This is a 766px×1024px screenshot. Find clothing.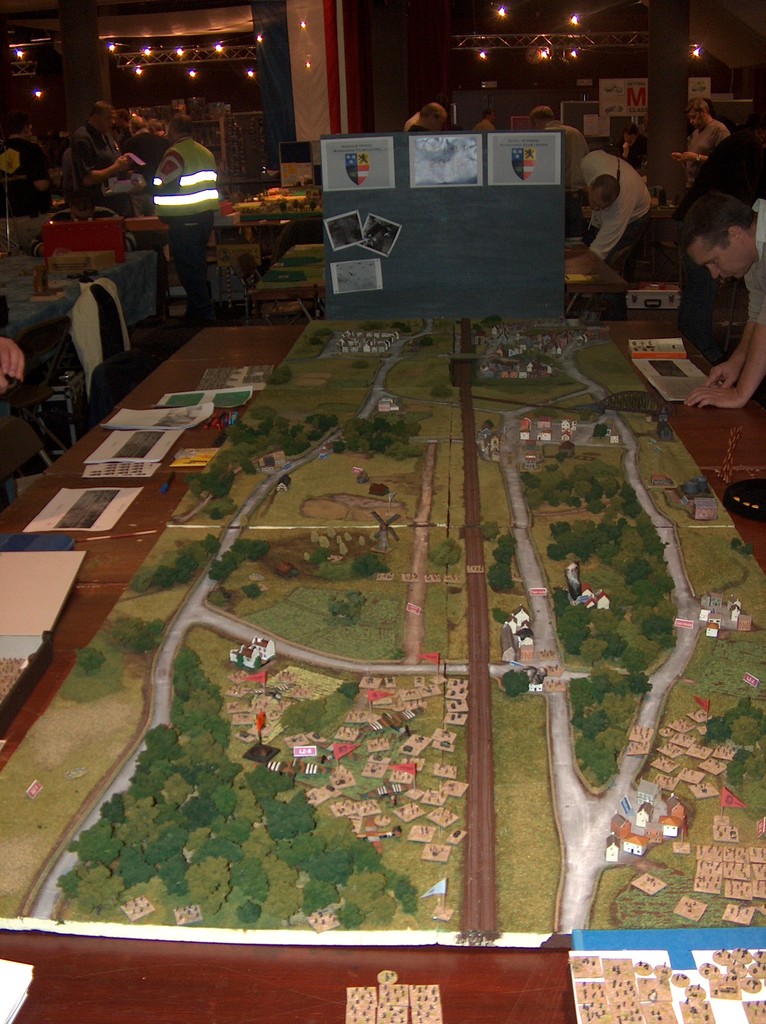
Bounding box: [left=124, top=133, right=173, bottom=184].
